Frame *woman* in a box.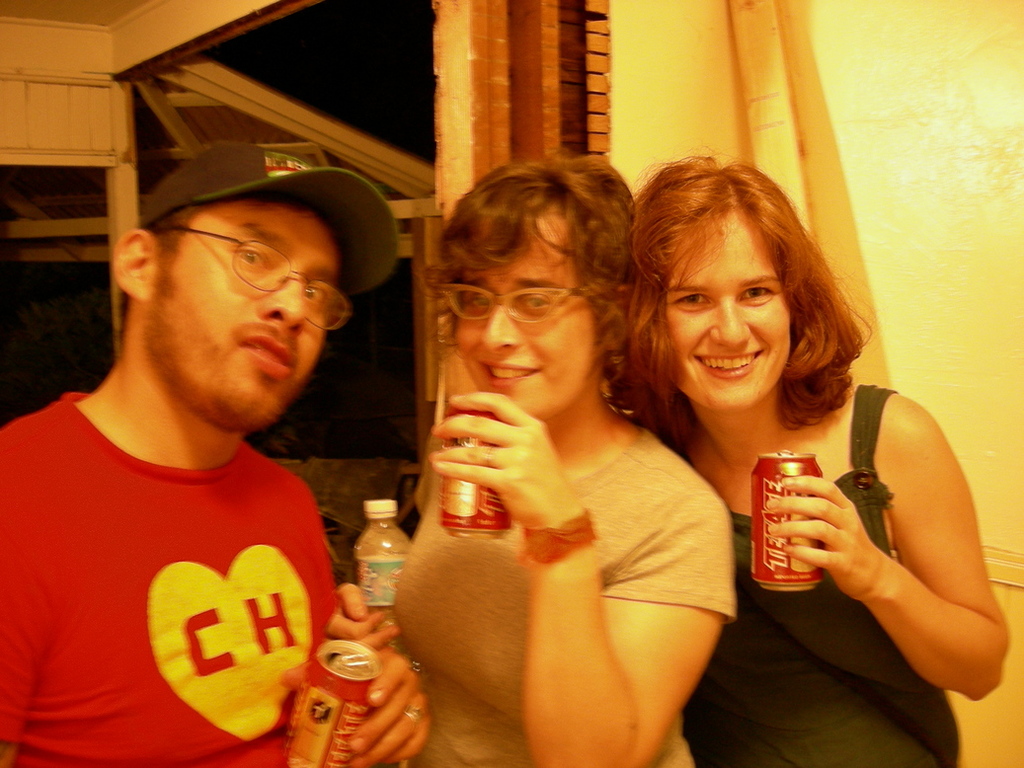
box(341, 149, 762, 767).
